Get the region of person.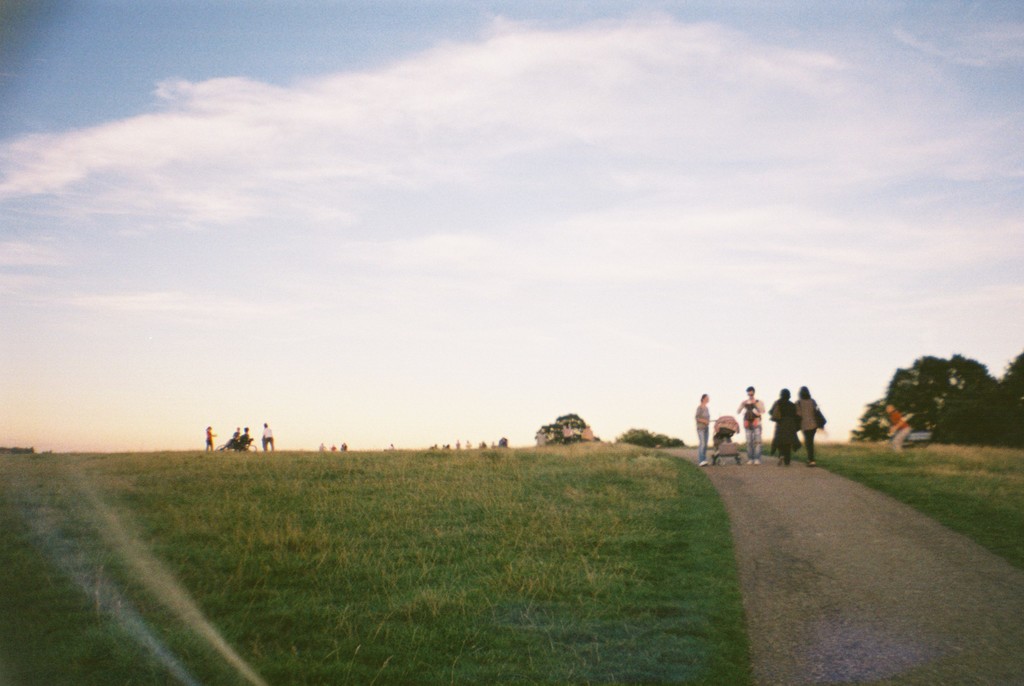
pyautogui.locateOnScreen(886, 402, 912, 451).
